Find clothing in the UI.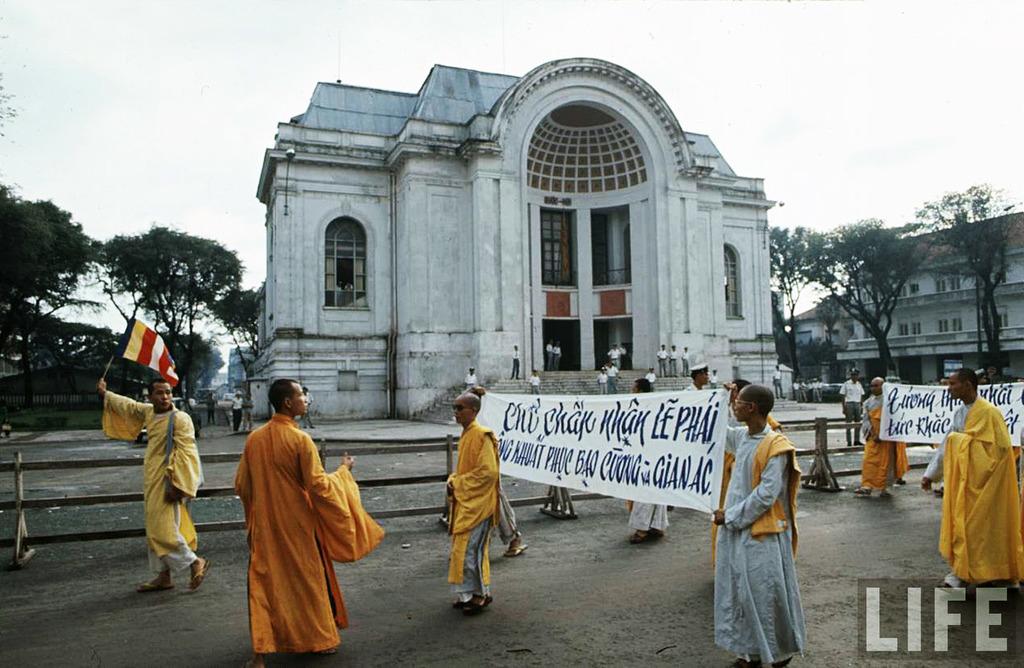
UI element at x1=442 y1=420 x2=501 y2=597.
